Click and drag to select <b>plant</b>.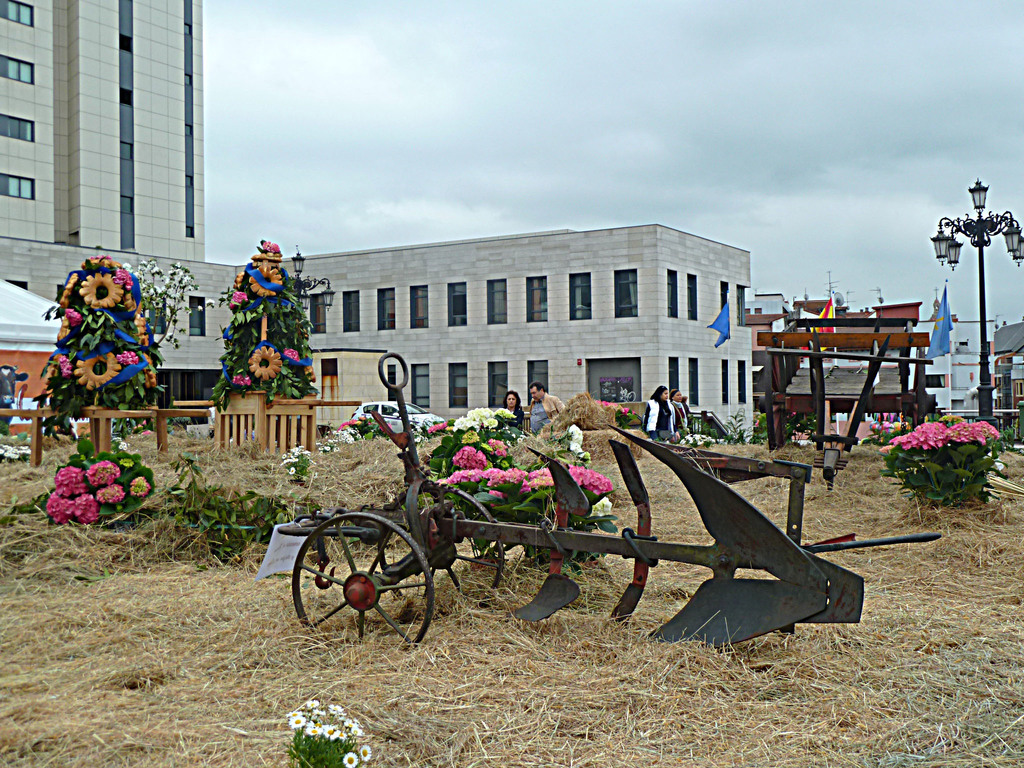
Selection: left=903, top=402, right=1011, bottom=506.
